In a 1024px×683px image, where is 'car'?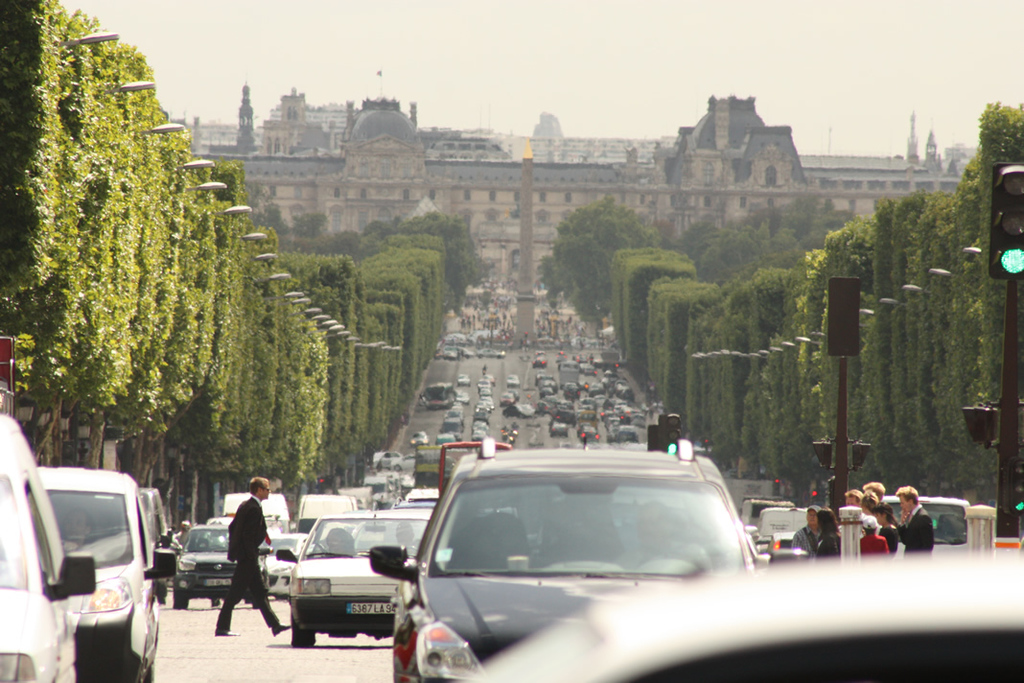
<region>535, 356, 547, 368</region>.
